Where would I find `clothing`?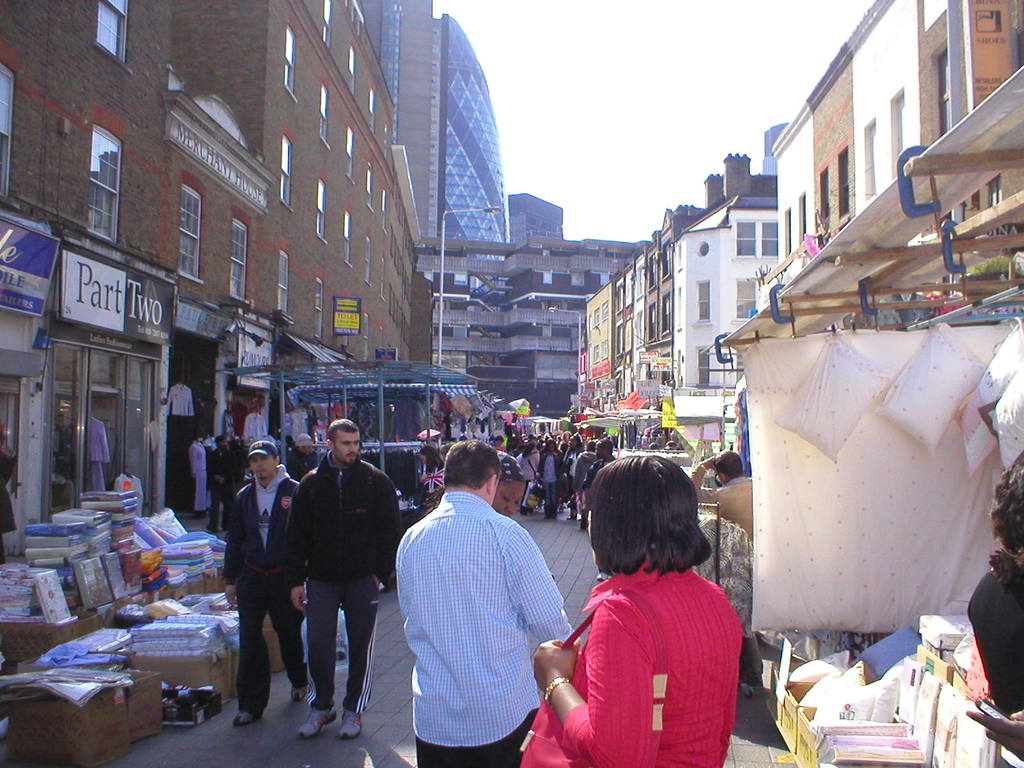
At (x1=221, y1=468, x2=303, y2=709).
